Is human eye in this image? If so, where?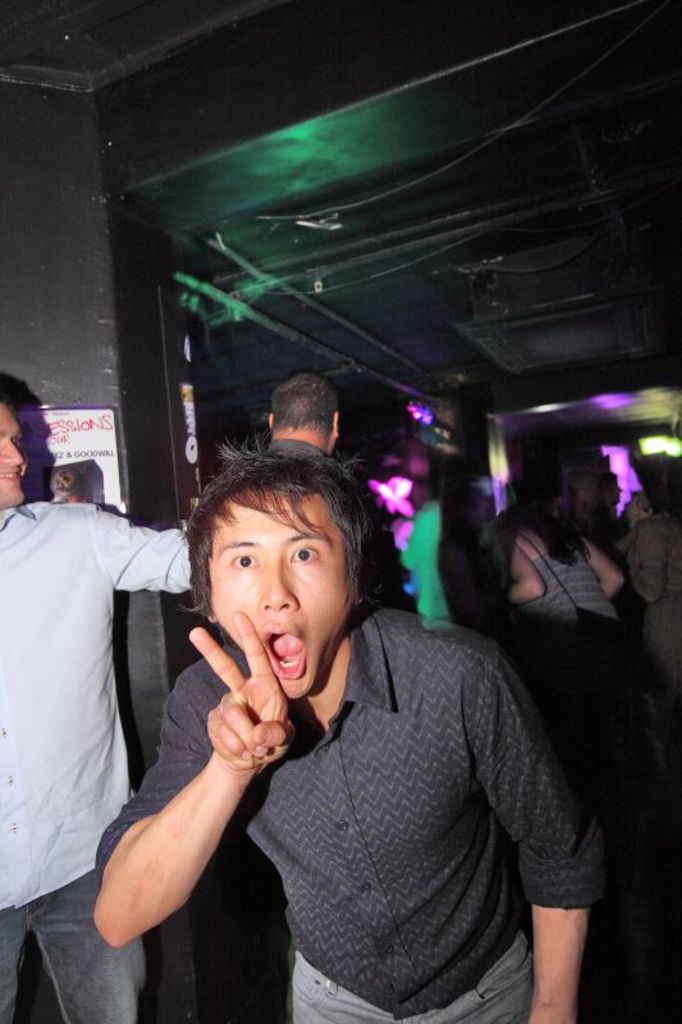
Yes, at bbox(232, 549, 258, 572).
